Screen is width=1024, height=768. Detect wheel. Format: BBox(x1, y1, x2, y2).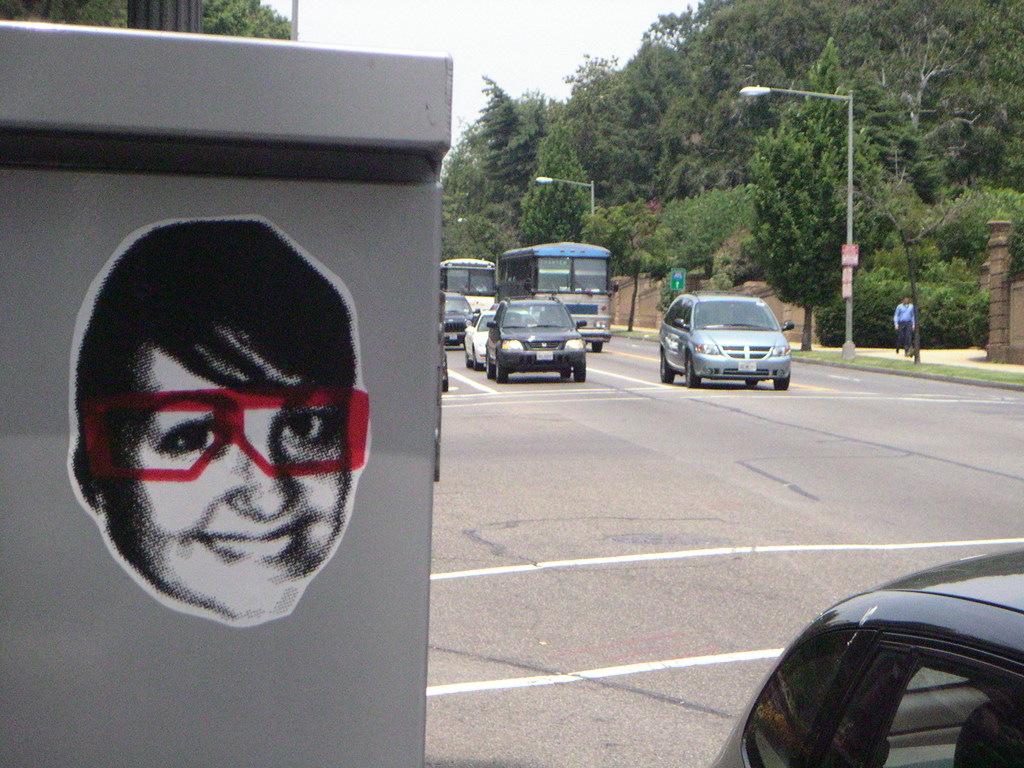
BBox(742, 380, 759, 389).
